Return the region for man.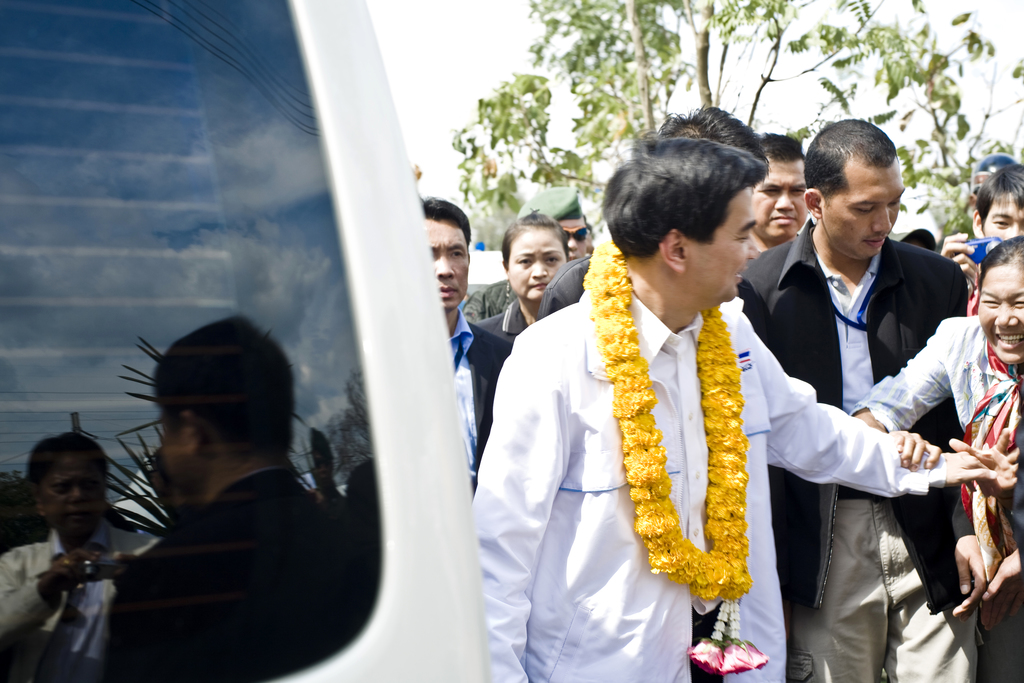
[461, 187, 588, 324].
